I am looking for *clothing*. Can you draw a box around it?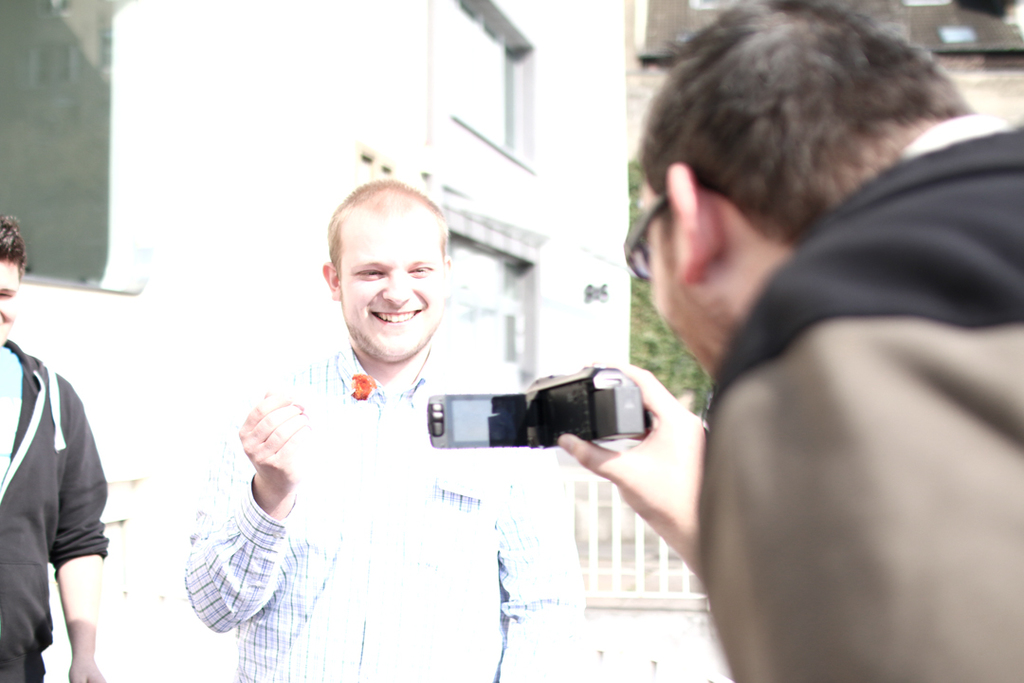
Sure, the bounding box is 185, 349, 580, 682.
